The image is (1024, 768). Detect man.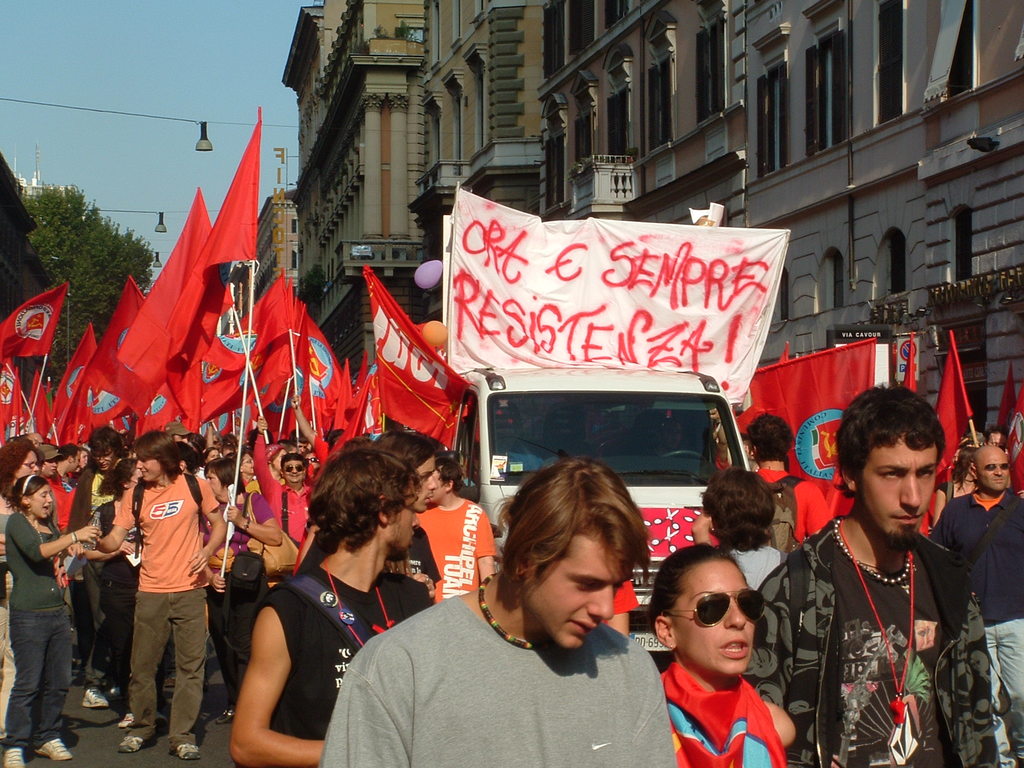
Detection: rect(739, 382, 1001, 767).
